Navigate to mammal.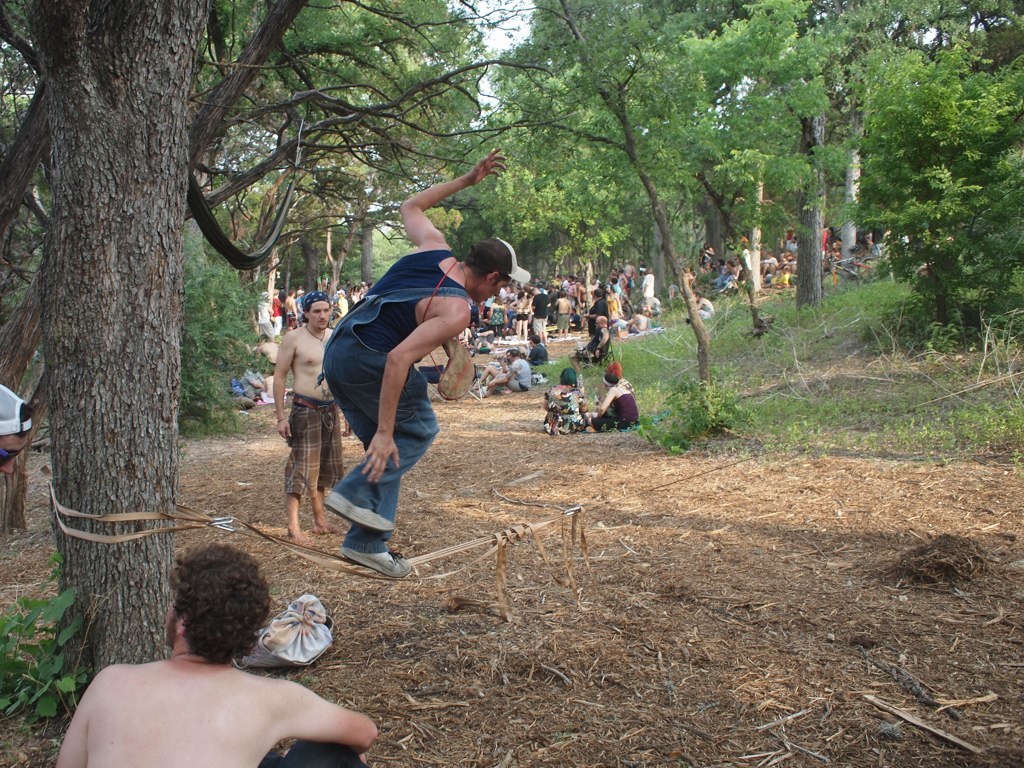
Navigation target: [317,143,531,575].
